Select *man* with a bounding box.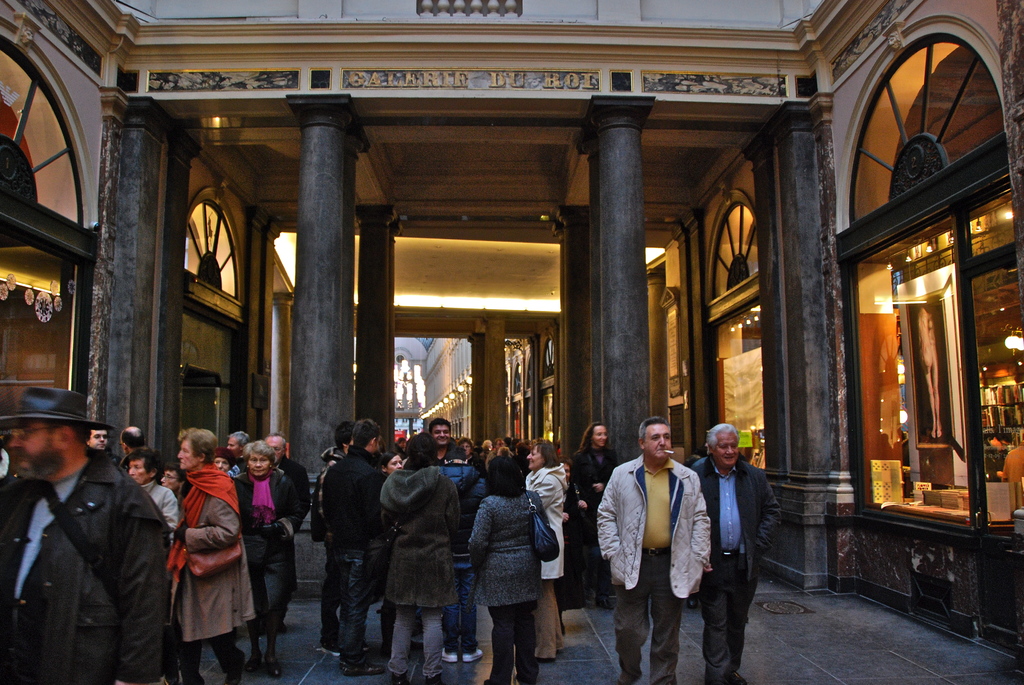
(317, 413, 390, 679).
